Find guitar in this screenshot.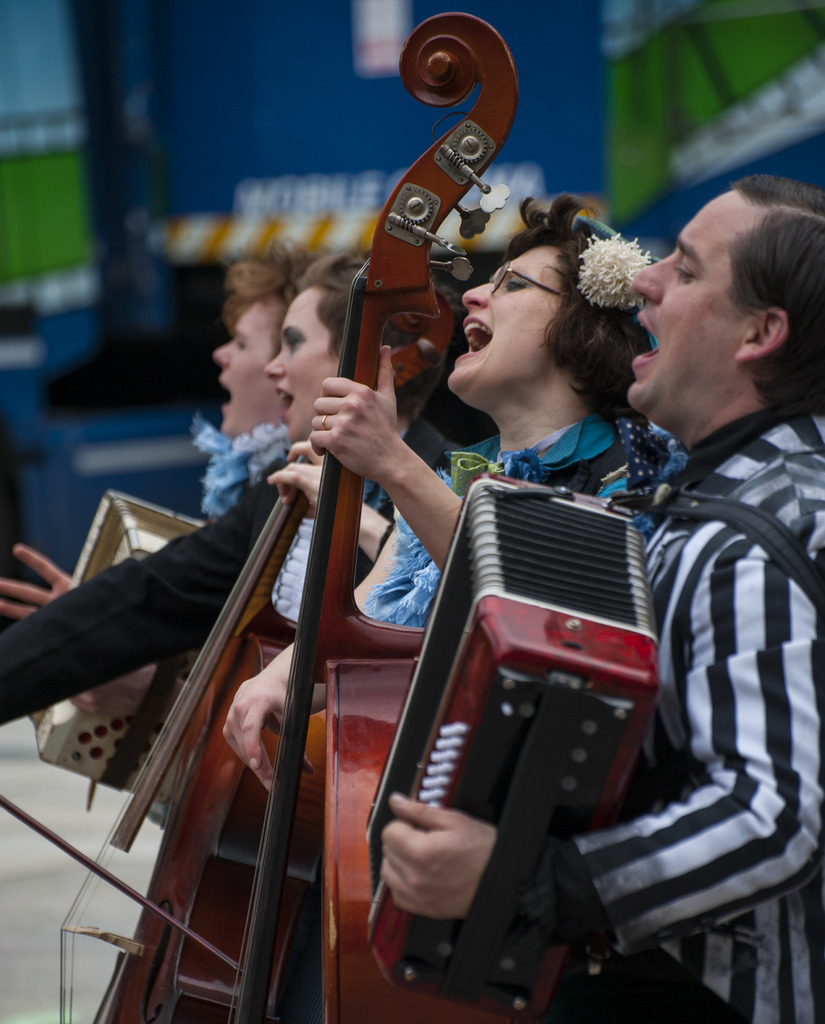
The bounding box for guitar is crop(93, 3, 523, 1023).
